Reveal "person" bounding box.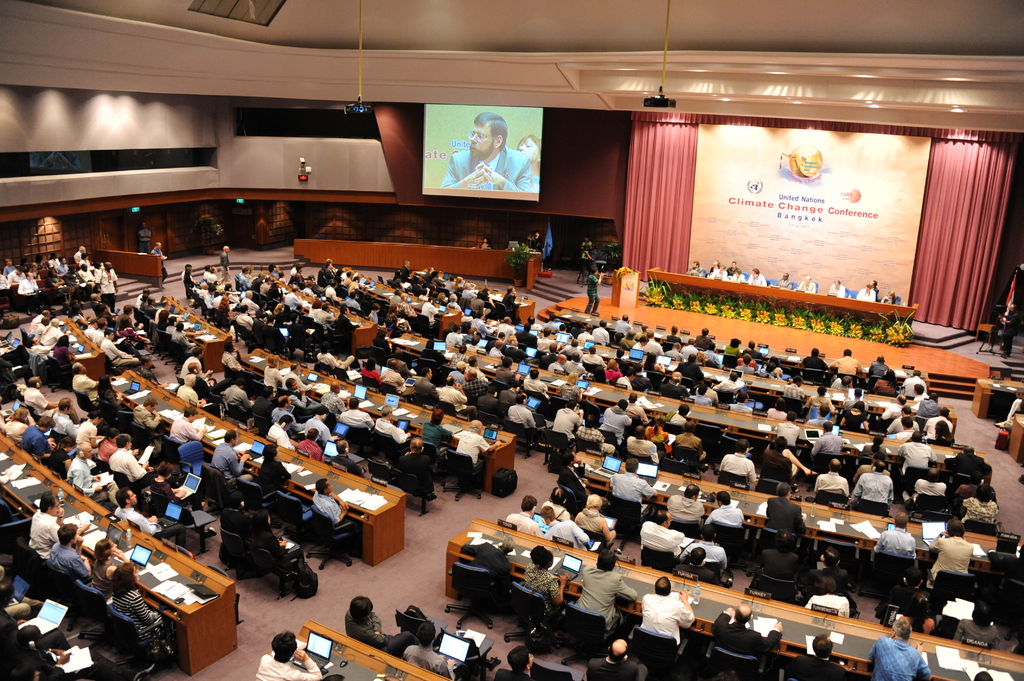
Revealed: crop(328, 443, 365, 479).
